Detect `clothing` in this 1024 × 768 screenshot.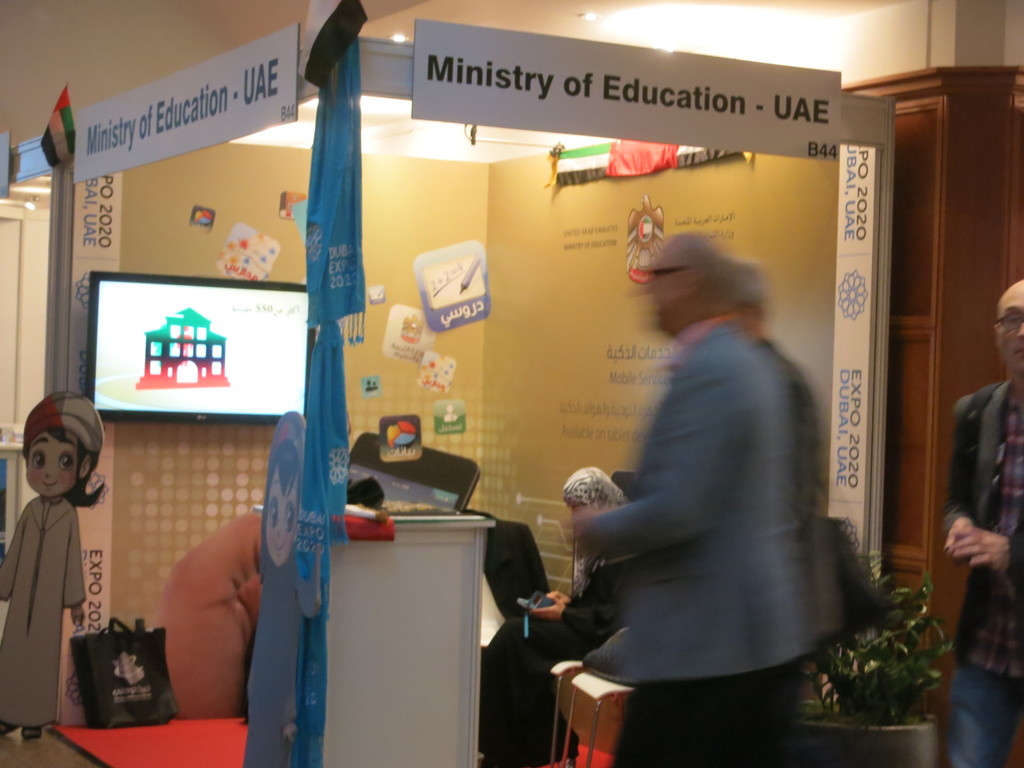
Detection: crop(159, 511, 265, 721).
